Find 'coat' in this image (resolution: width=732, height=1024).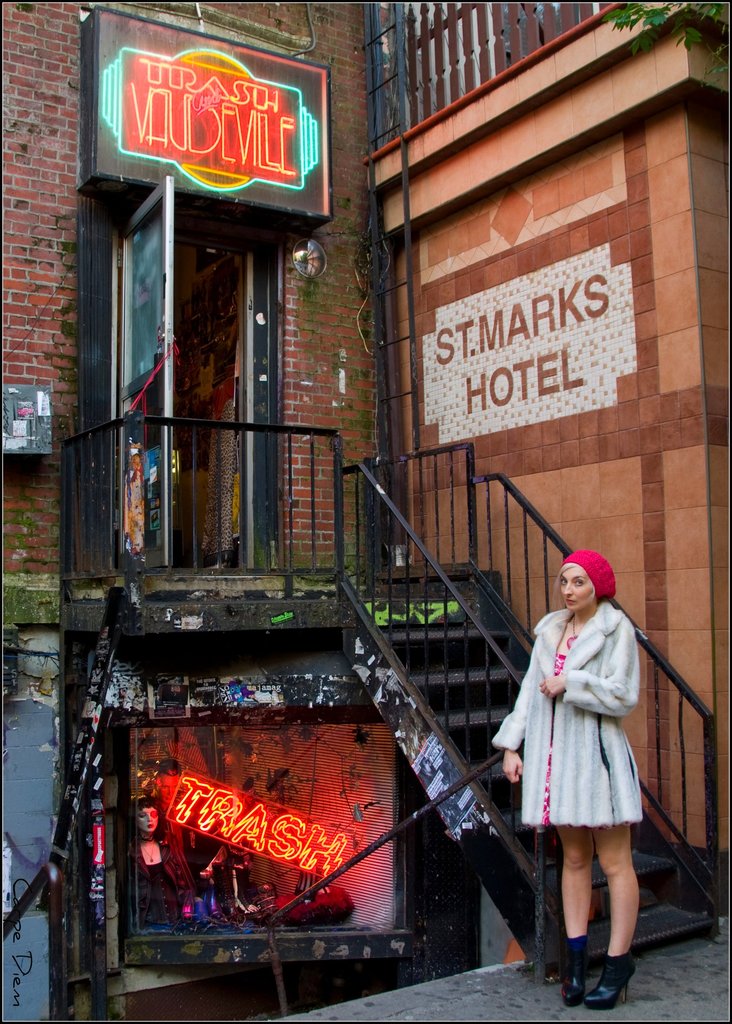
(x1=132, y1=820, x2=195, y2=911).
